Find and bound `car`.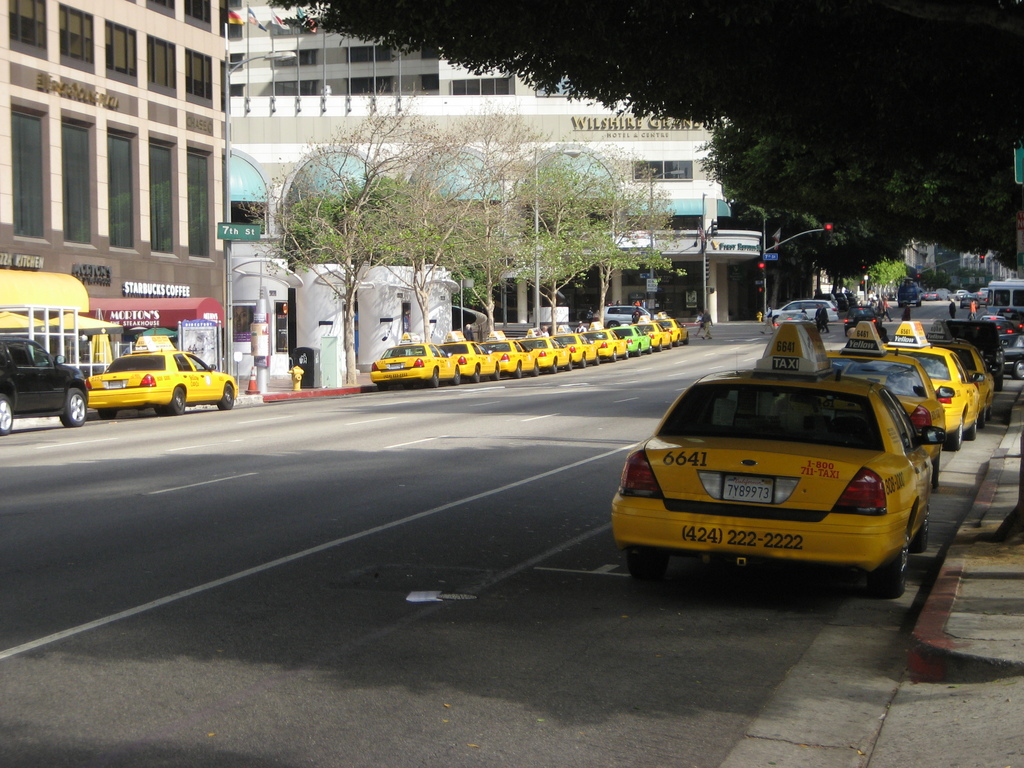
Bound: 559/342/600/363.
